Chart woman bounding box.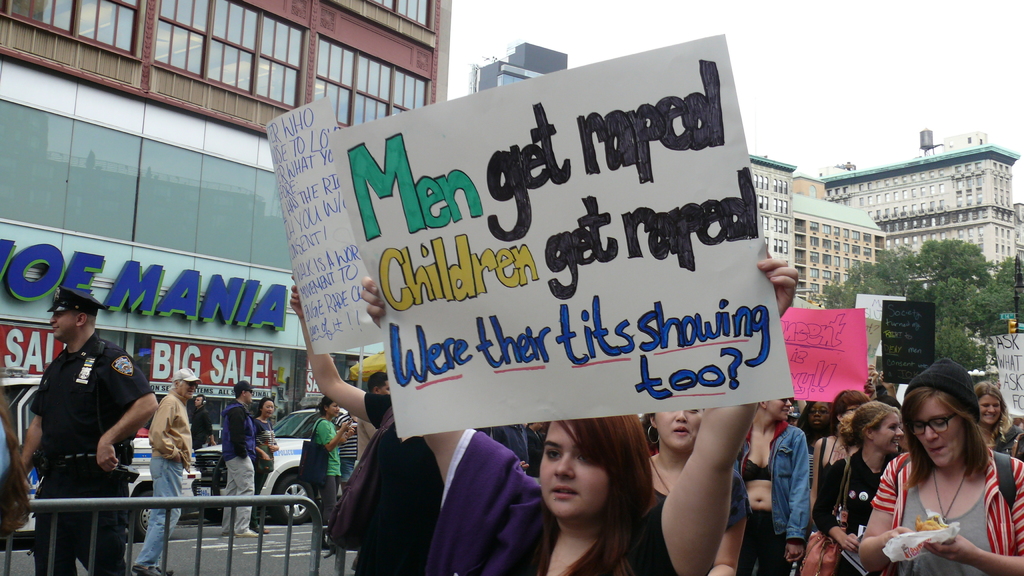
Charted: box=[0, 392, 33, 536].
